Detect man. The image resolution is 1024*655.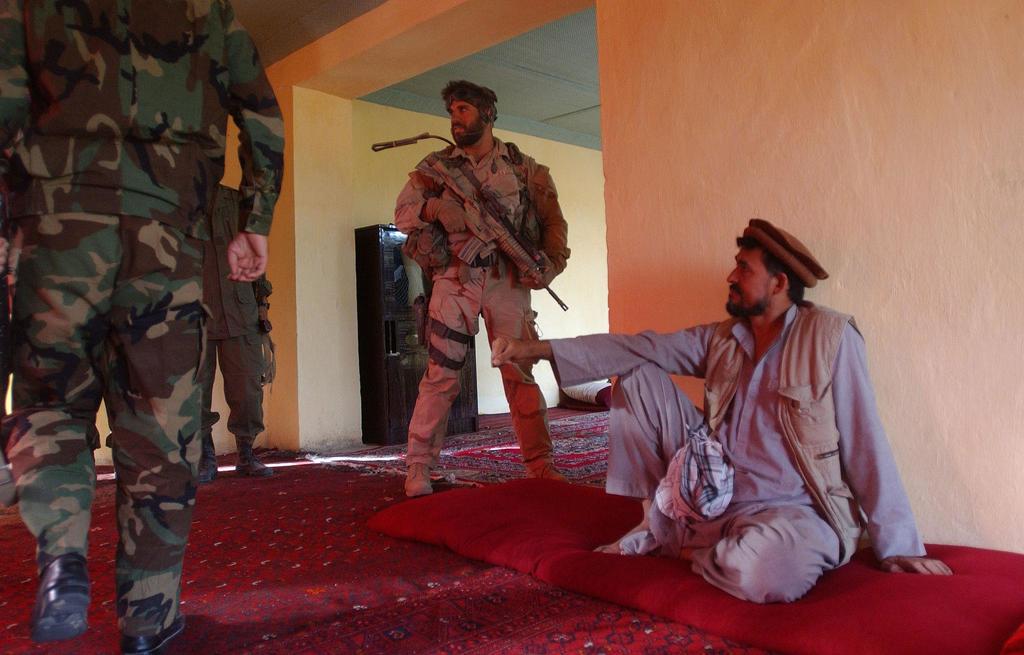
{"left": 481, "top": 213, "right": 959, "bottom": 608}.
